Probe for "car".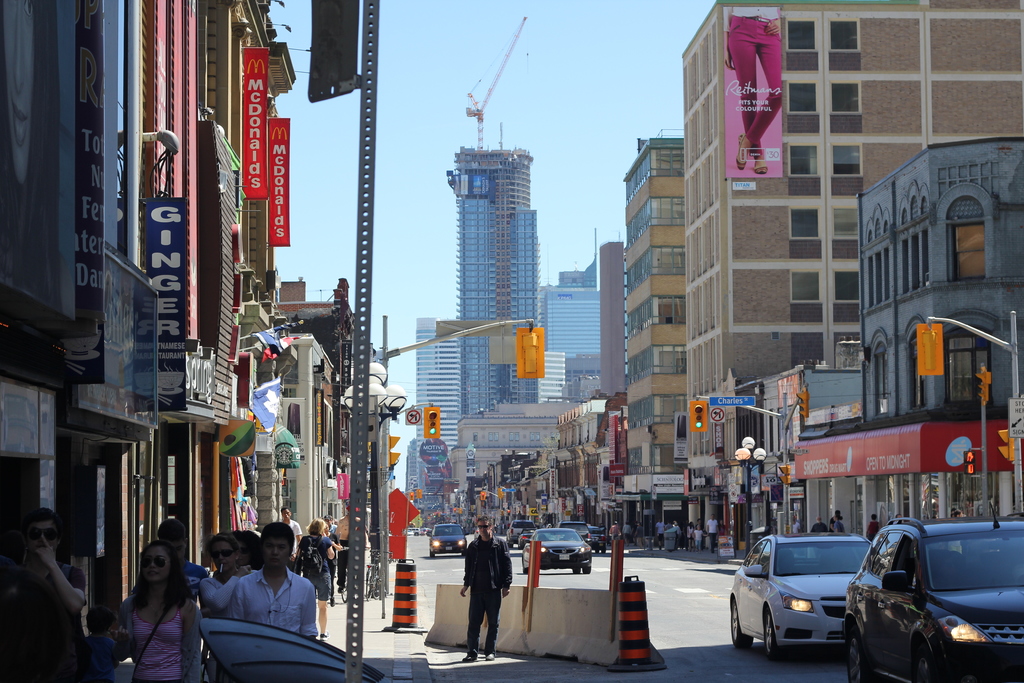
Probe result: <bbox>728, 531, 877, 657</bbox>.
